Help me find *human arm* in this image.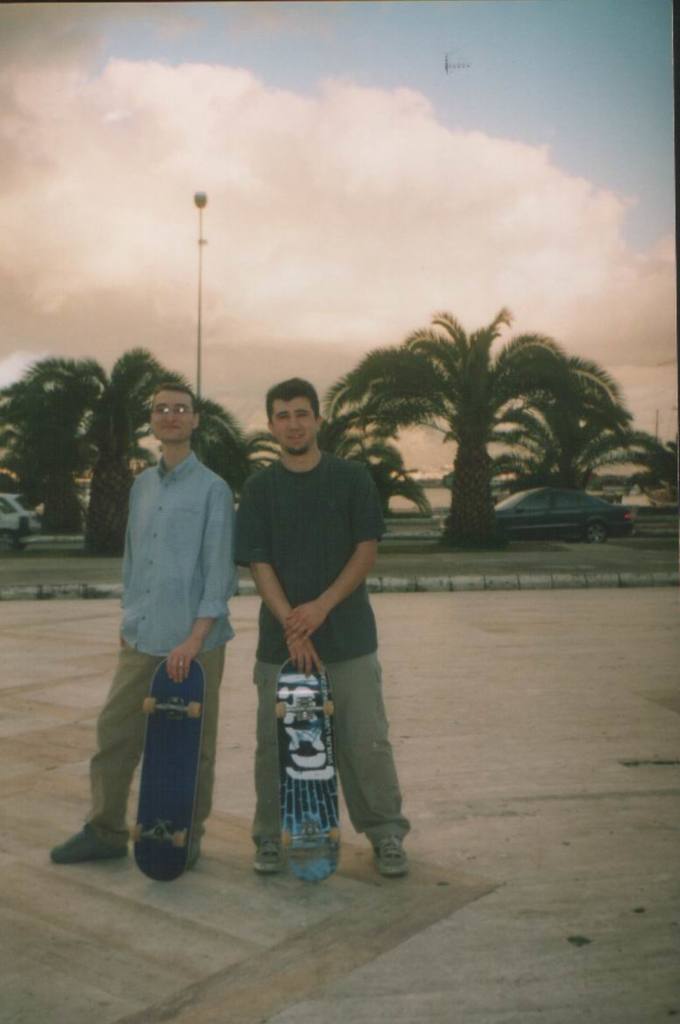
Found it: box(166, 496, 240, 678).
